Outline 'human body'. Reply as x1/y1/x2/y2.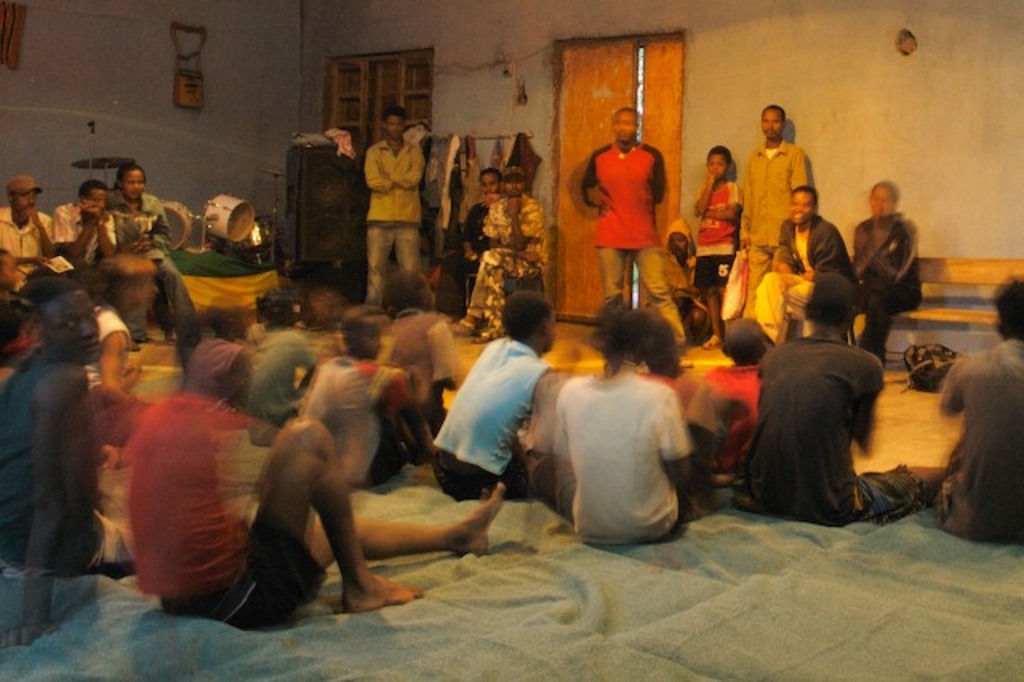
373/102/414/309.
